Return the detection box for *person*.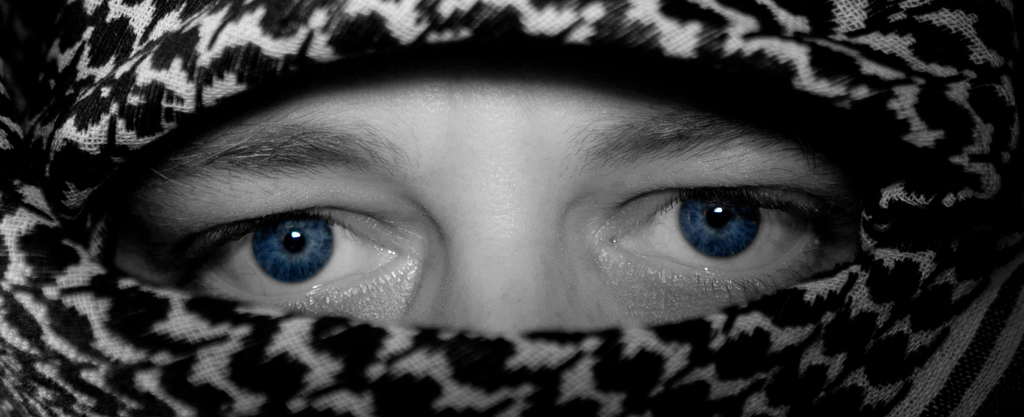
[x1=0, y1=0, x2=1023, y2=416].
